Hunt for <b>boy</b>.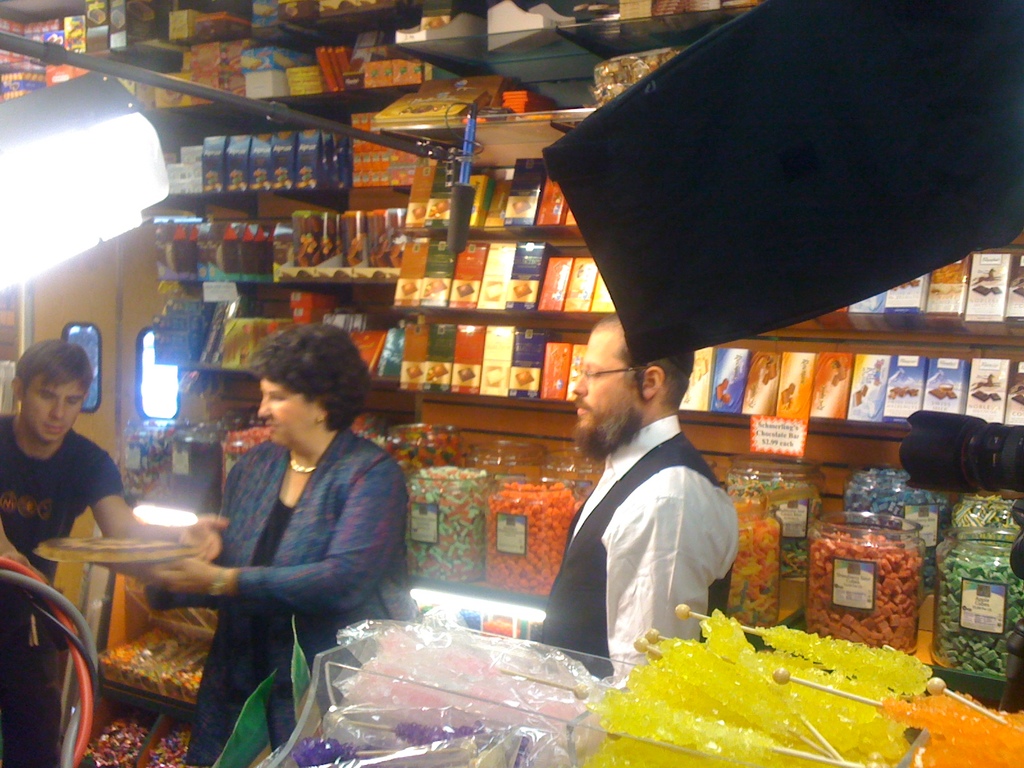
Hunted down at <box>527,310,746,676</box>.
